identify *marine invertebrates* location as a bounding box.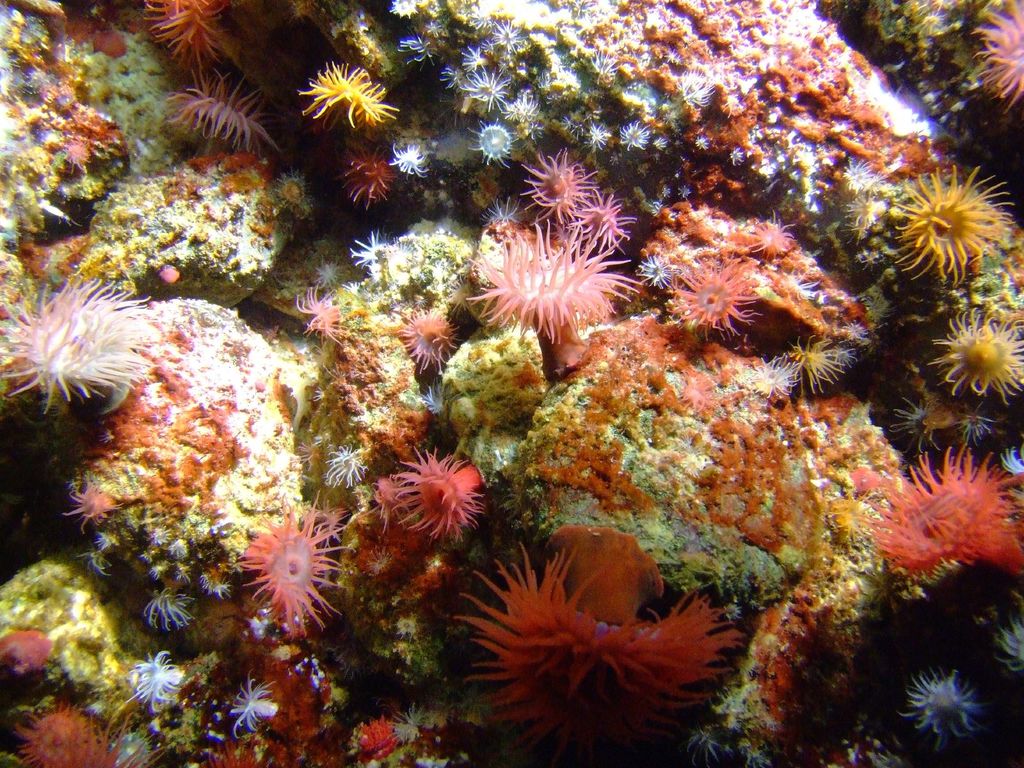
bbox(181, 740, 287, 767).
